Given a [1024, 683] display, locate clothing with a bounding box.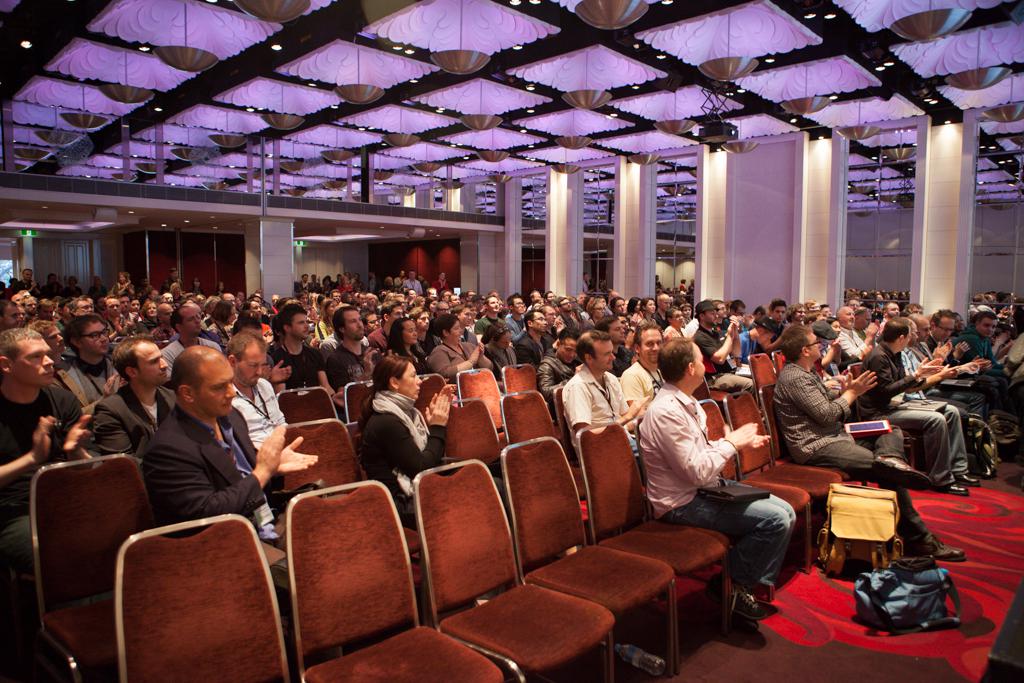
Located: rect(273, 346, 342, 419).
